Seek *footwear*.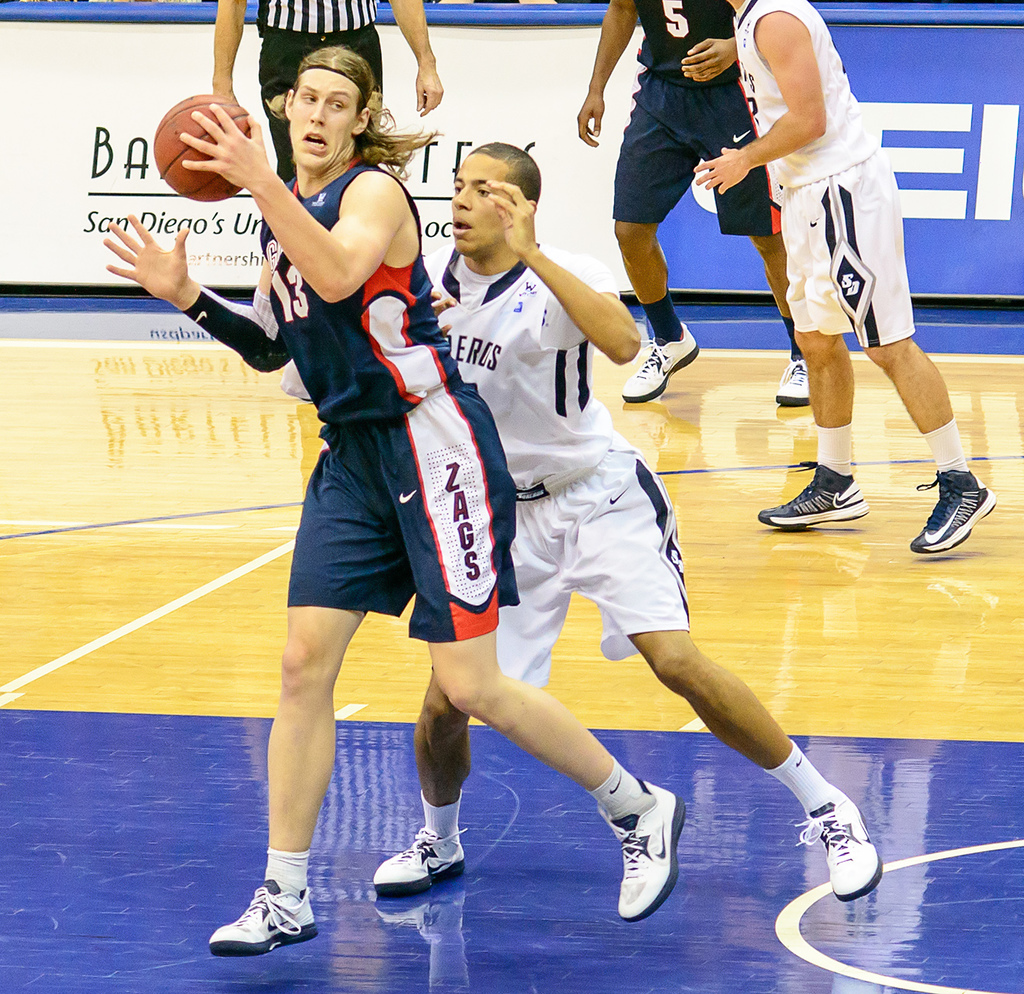
(left=786, top=786, right=894, bottom=910).
